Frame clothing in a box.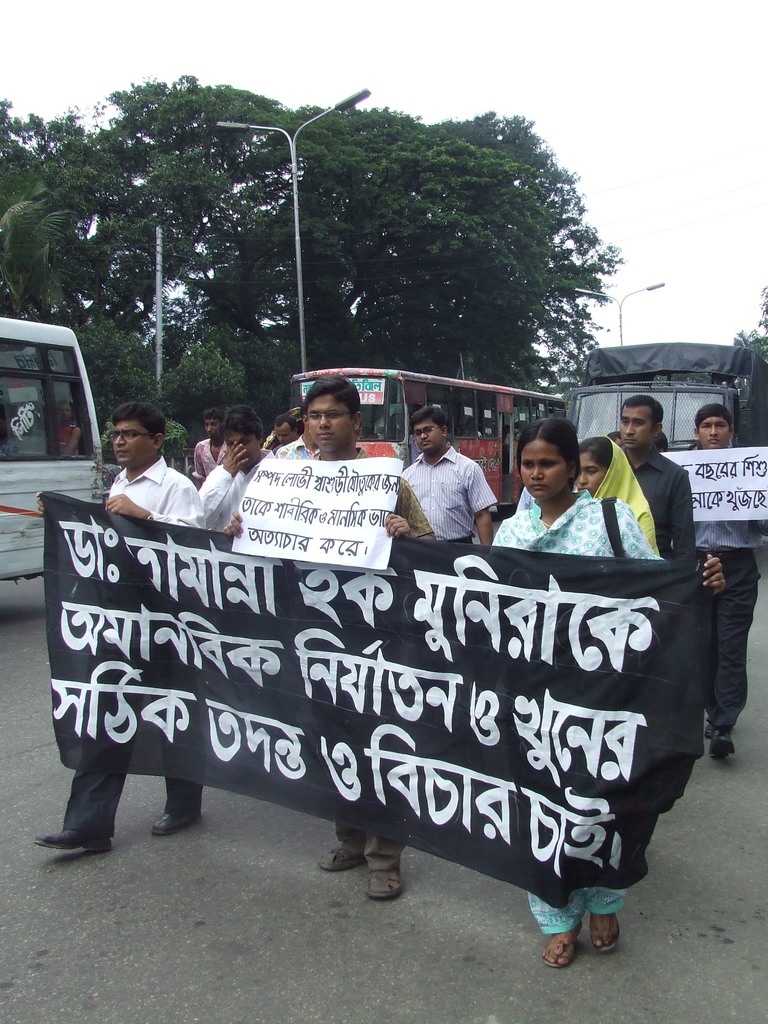
region(614, 442, 673, 540).
